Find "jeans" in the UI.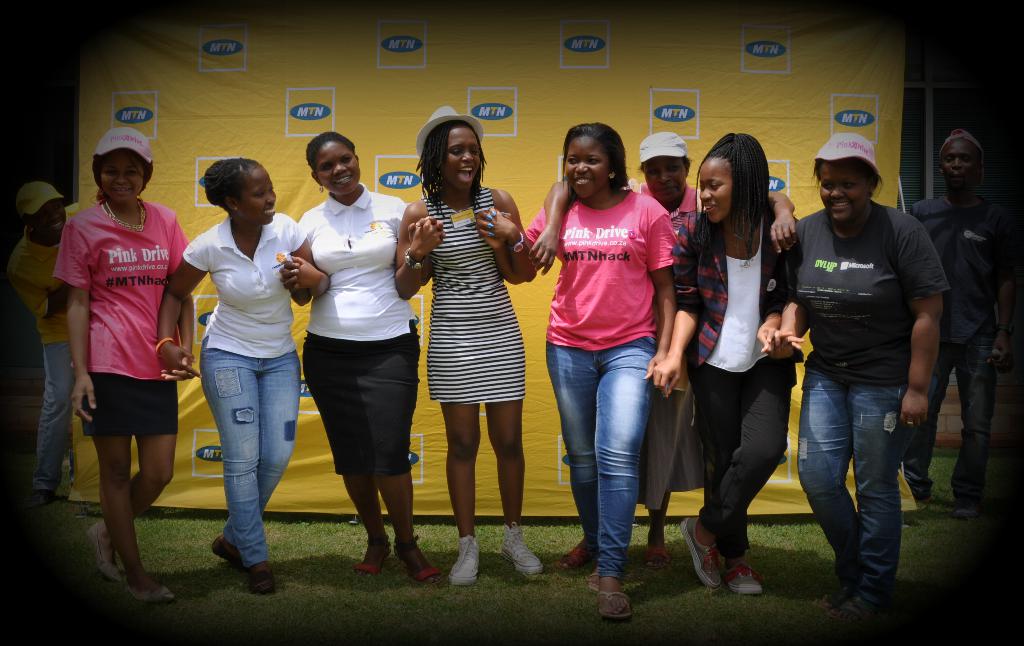
UI element at {"left": 31, "top": 340, "right": 68, "bottom": 491}.
